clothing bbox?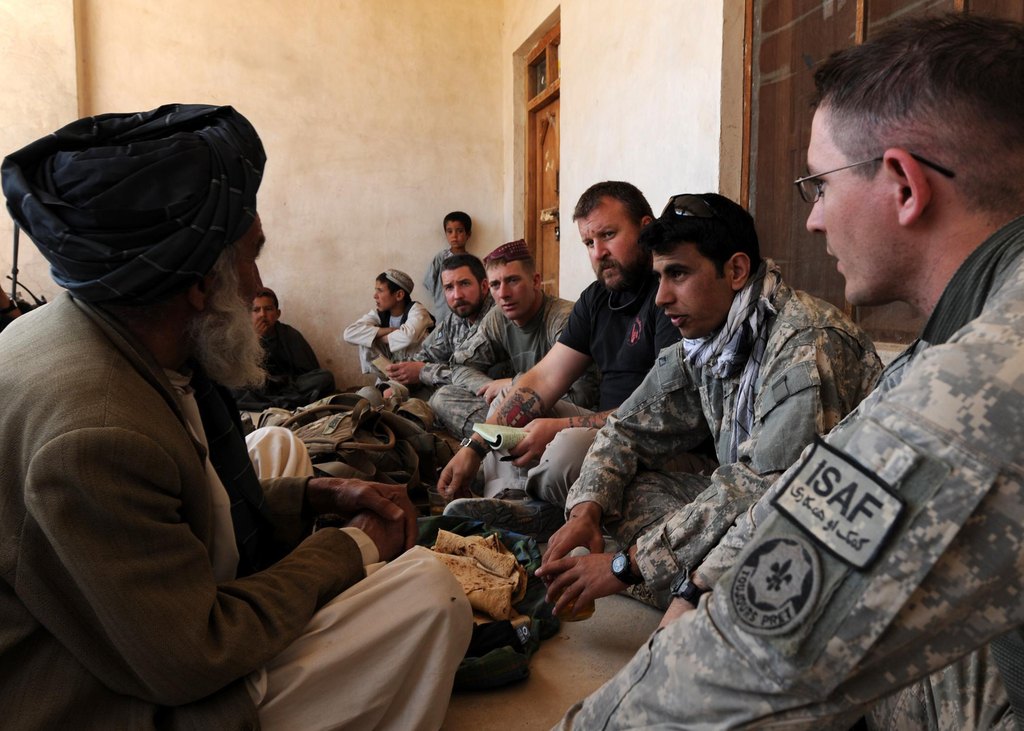
346, 293, 438, 385
